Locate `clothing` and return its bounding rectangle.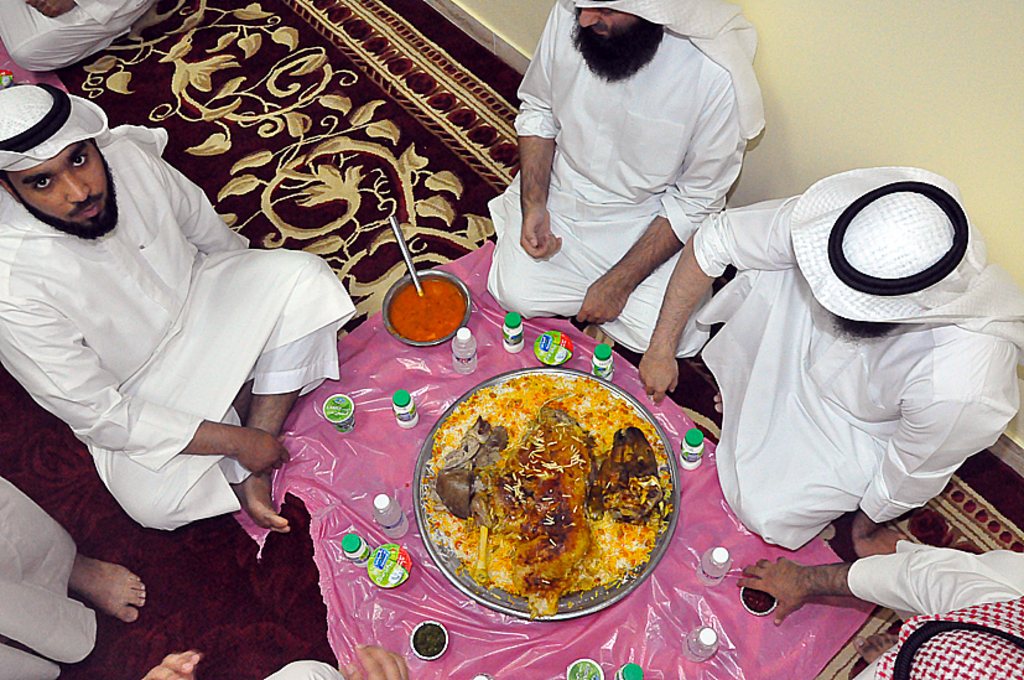
{"x1": 691, "y1": 194, "x2": 1022, "y2": 546}.
